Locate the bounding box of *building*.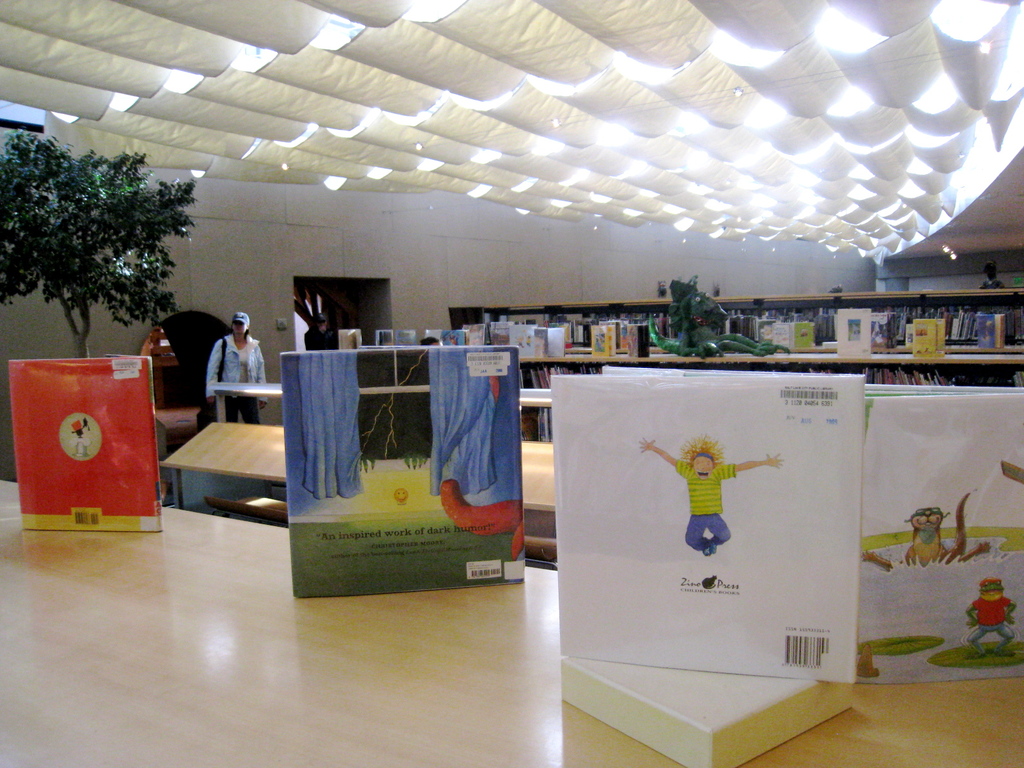
Bounding box: (left=0, top=0, right=1023, bottom=767).
